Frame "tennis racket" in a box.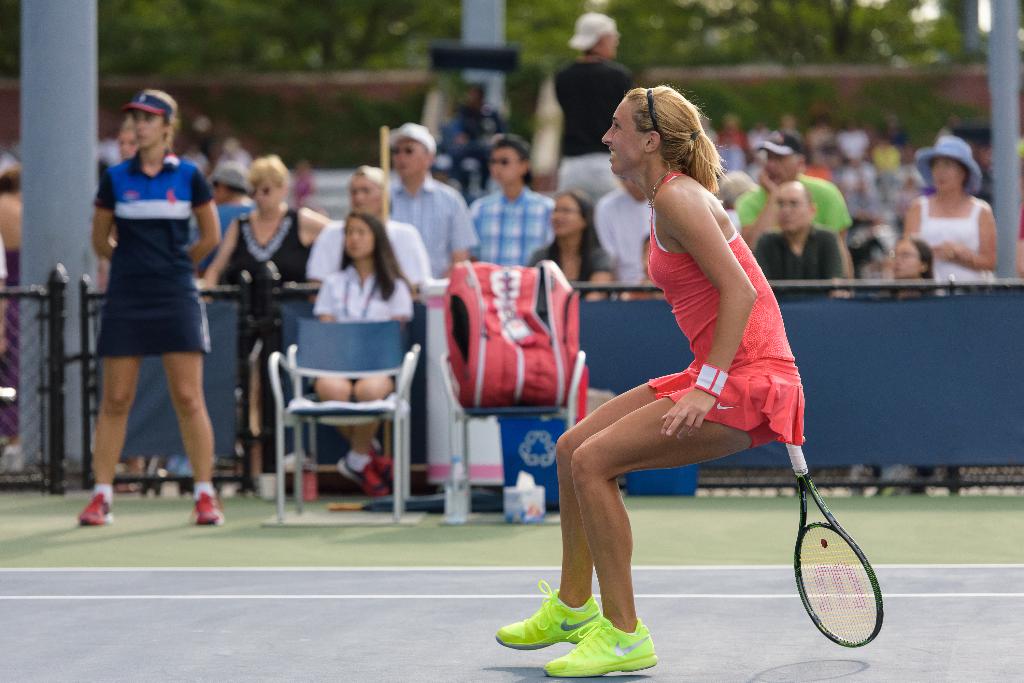
781/437/886/650.
